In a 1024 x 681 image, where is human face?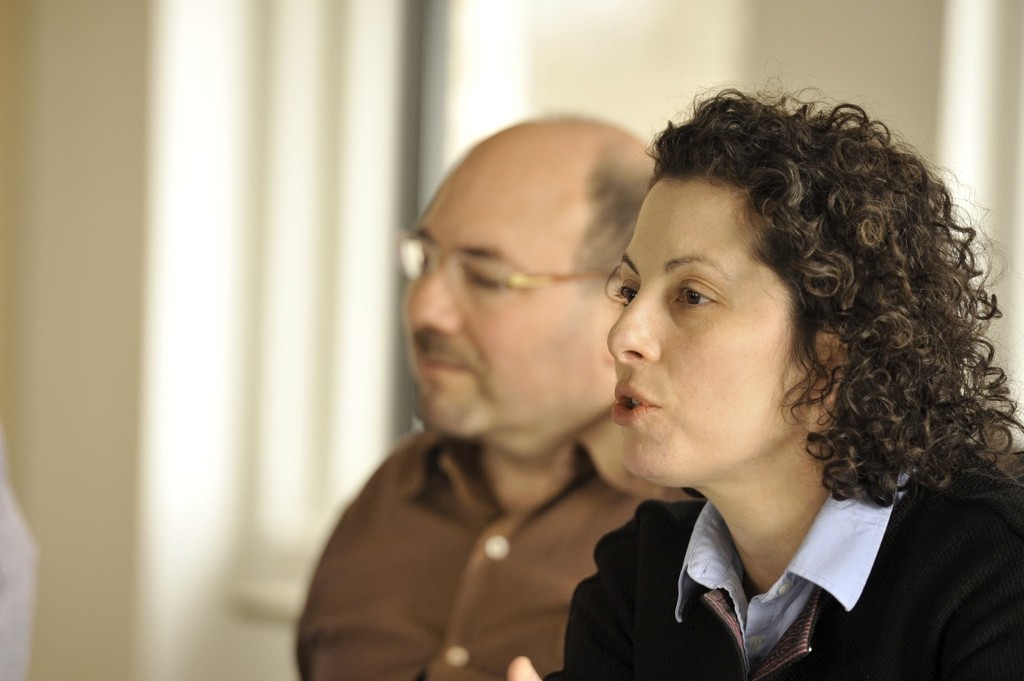
{"left": 391, "top": 134, "right": 614, "bottom": 441}.
